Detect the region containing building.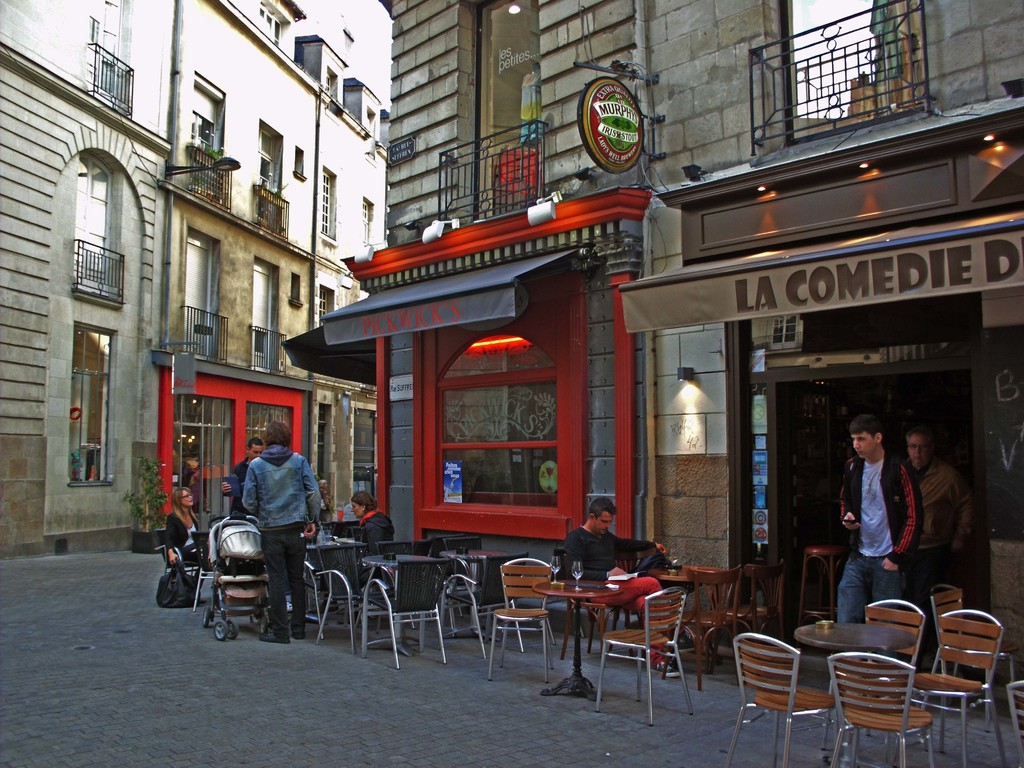
[left=0, top=0, right=392, bottom=560].
